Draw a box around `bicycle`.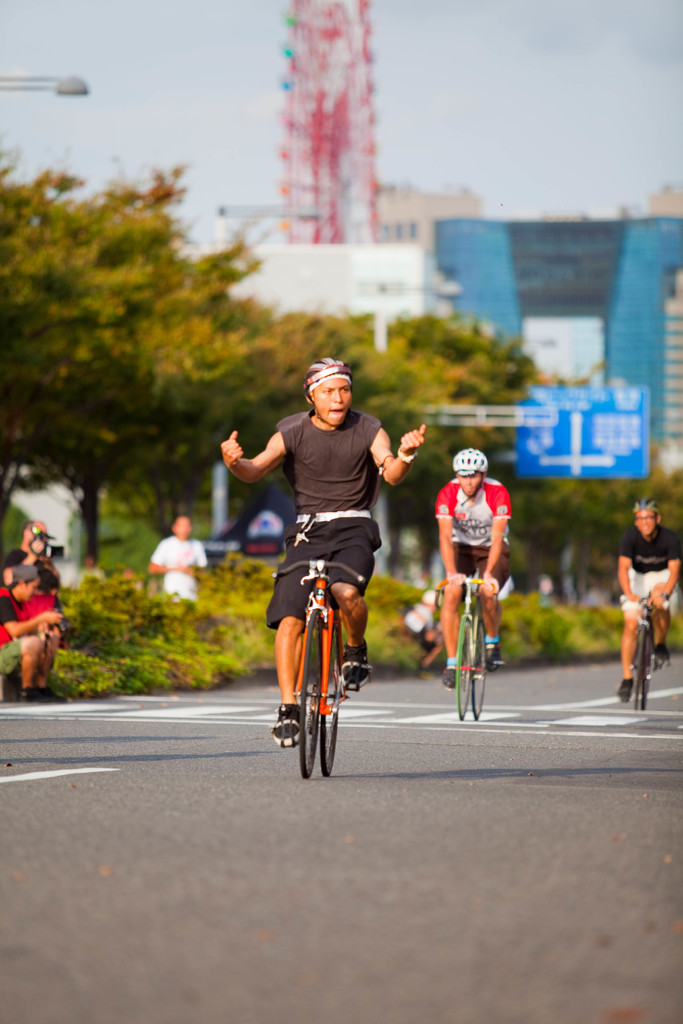
{"left": 623, "top": 592, "right": 671, "bottom": 712}.
